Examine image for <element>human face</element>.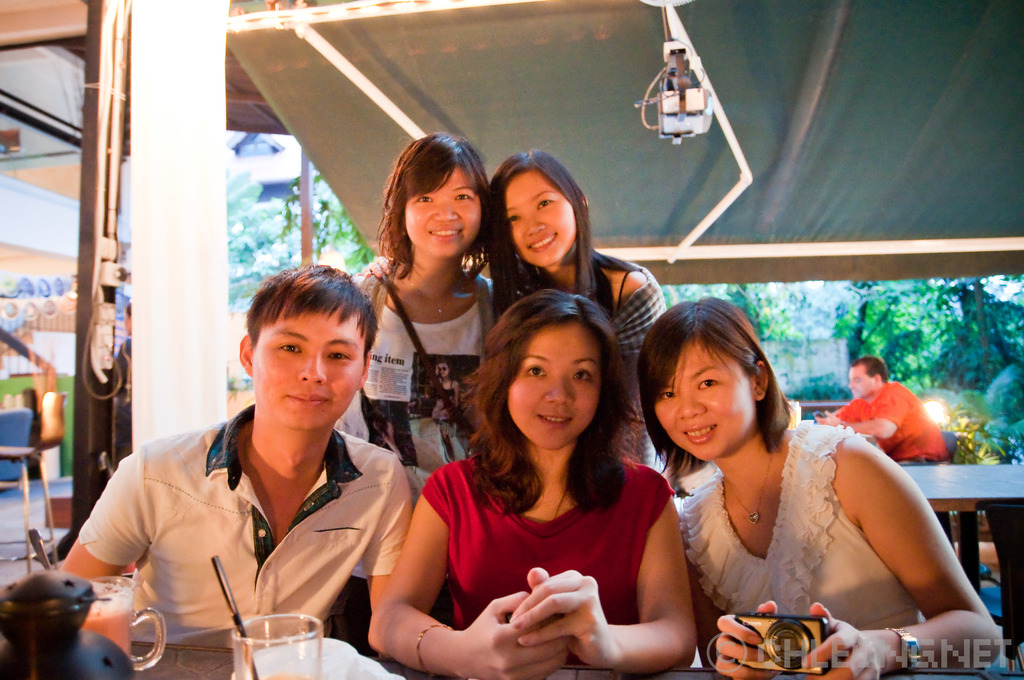
Examination result: (653, 334, 757, 457).
